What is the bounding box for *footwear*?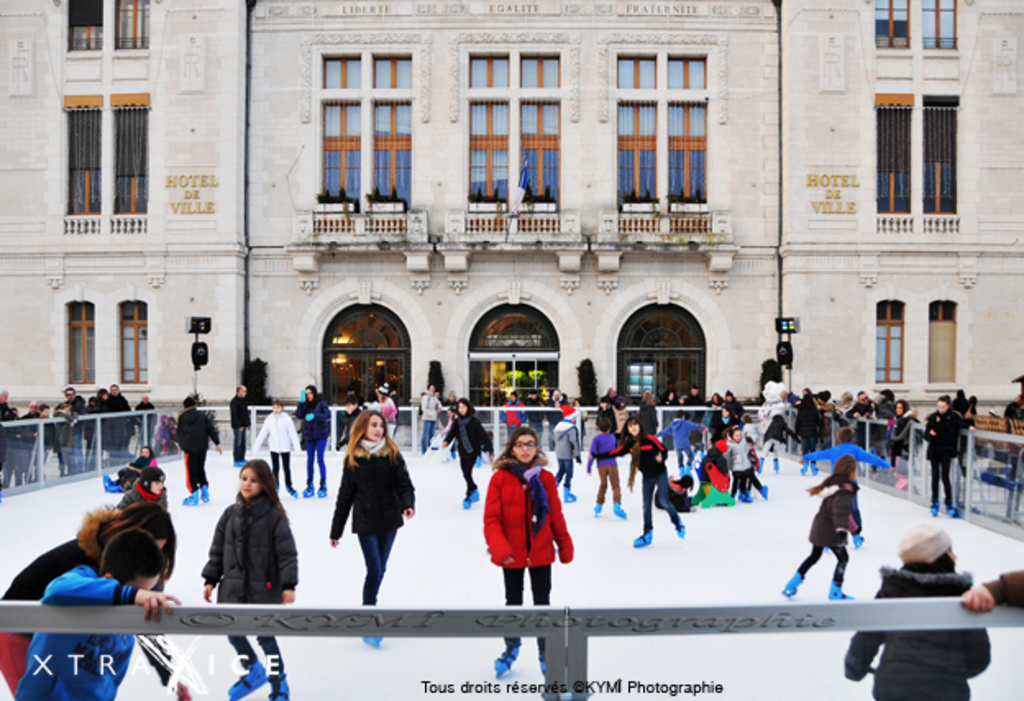
bbox(610, 502, 629, 517).
